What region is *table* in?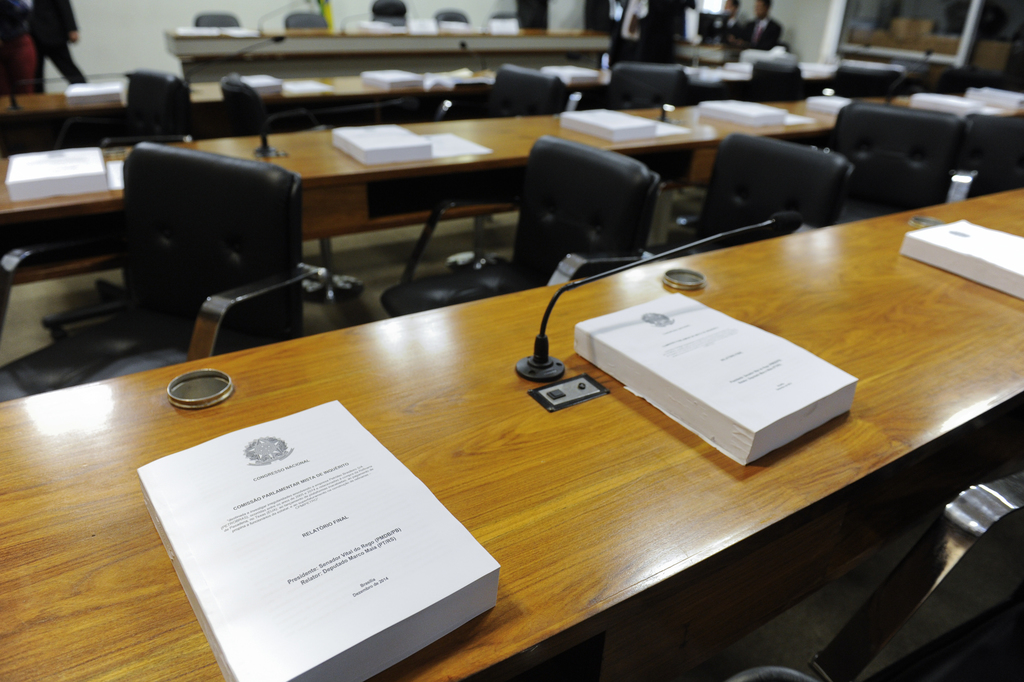
bbox(0, 60, 841, 158).
